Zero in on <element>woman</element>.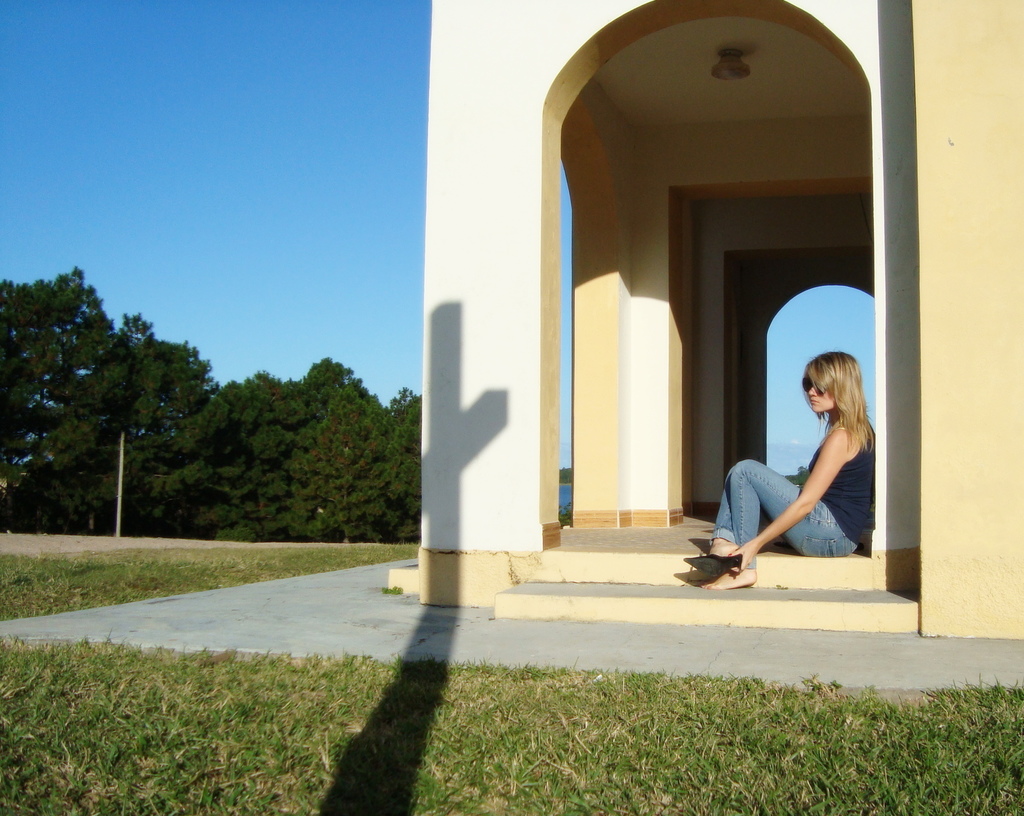
Zeroed in: bbox=[730, 335, 892, 580].
